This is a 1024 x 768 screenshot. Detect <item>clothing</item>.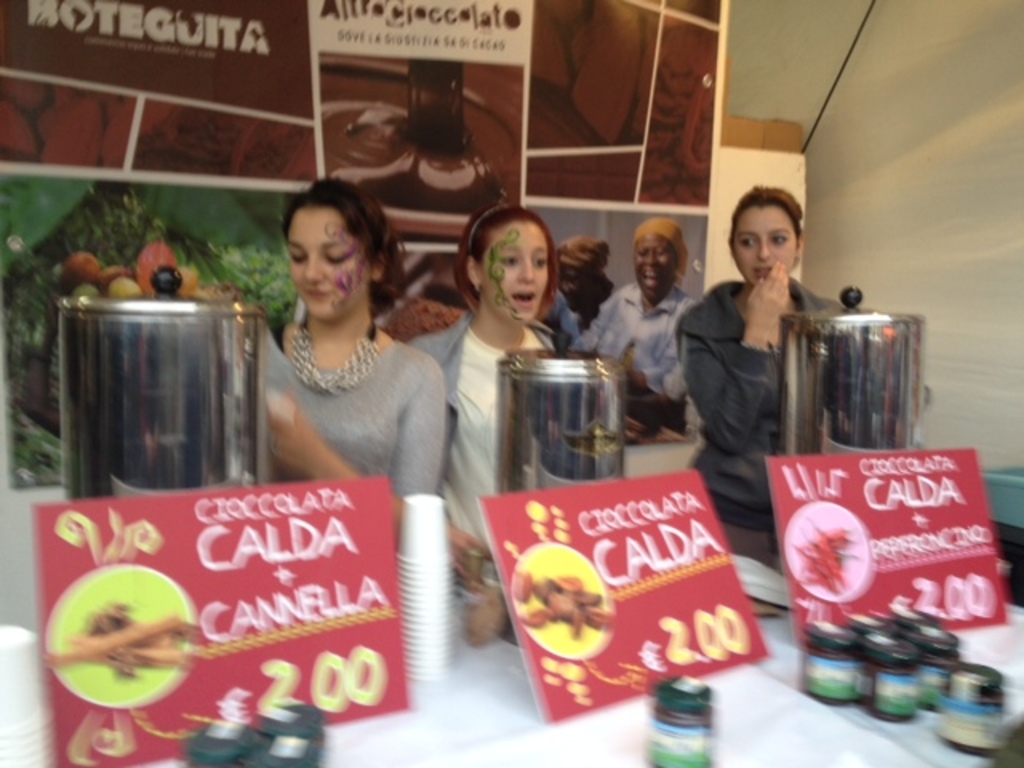
rect(240, 290, 438, 494).
